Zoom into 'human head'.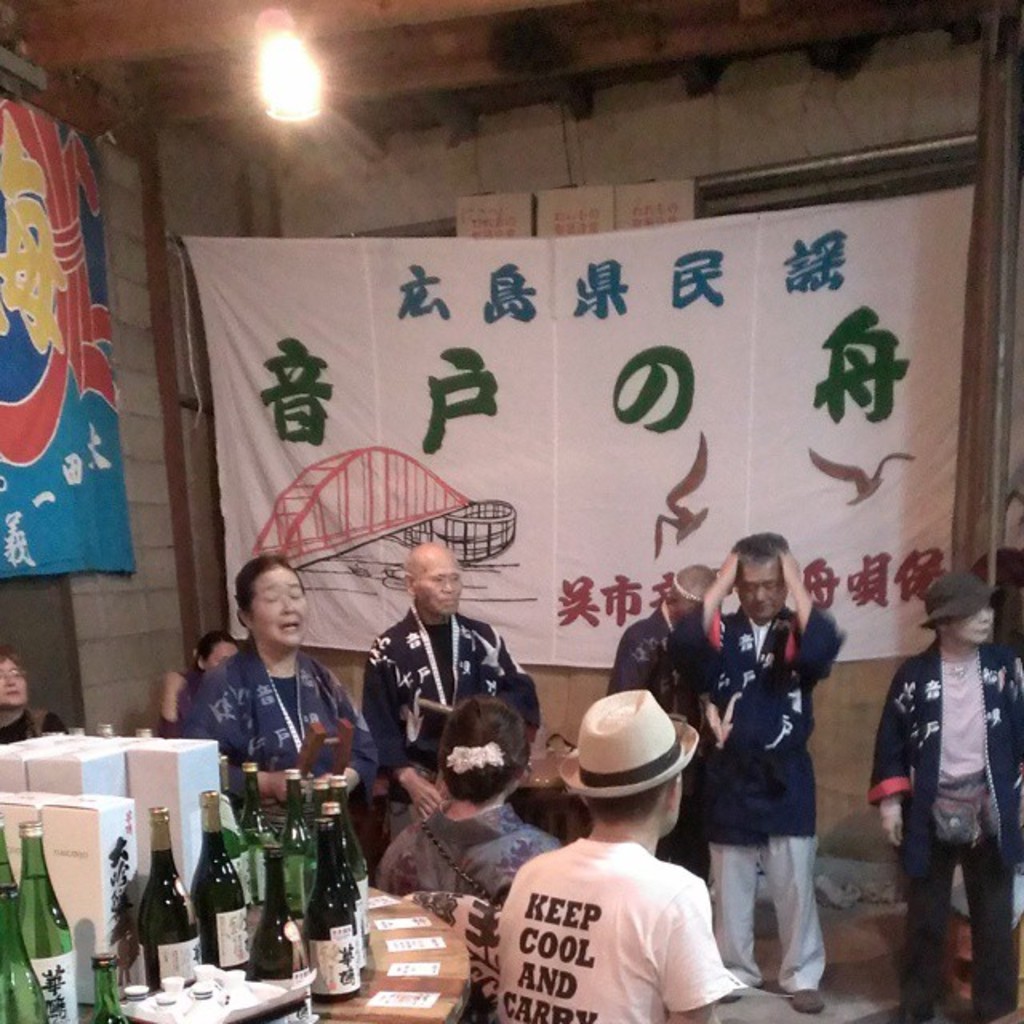
Zoom target: region(232, 555, 312, 650).
